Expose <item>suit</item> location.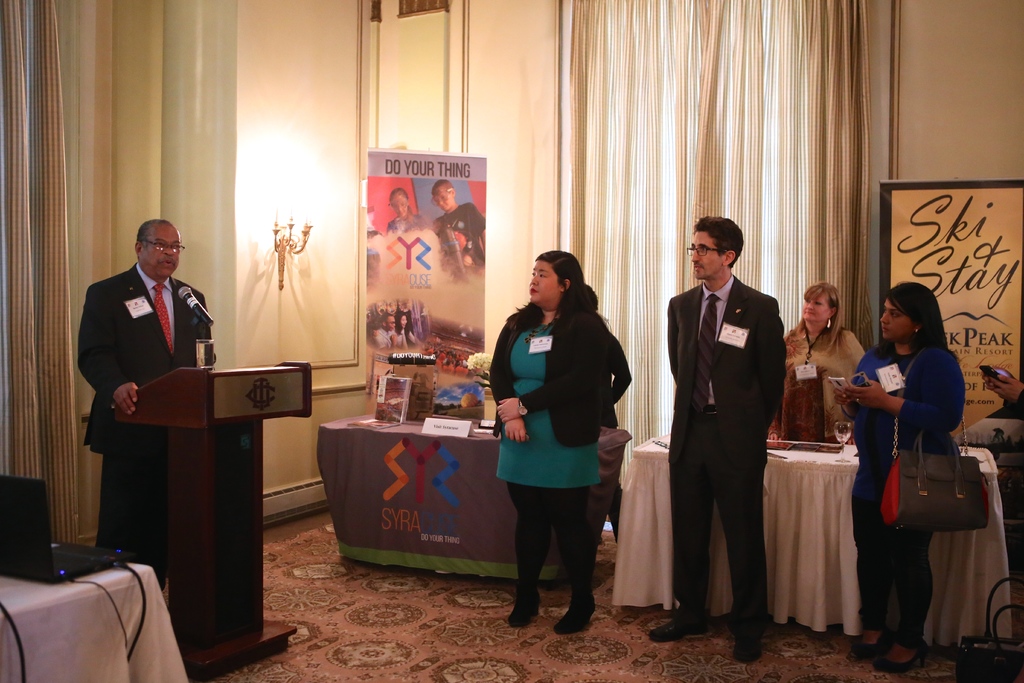
Exposed at {"left": 484, "top": 300, "right": 612, "bottom": 446}.
